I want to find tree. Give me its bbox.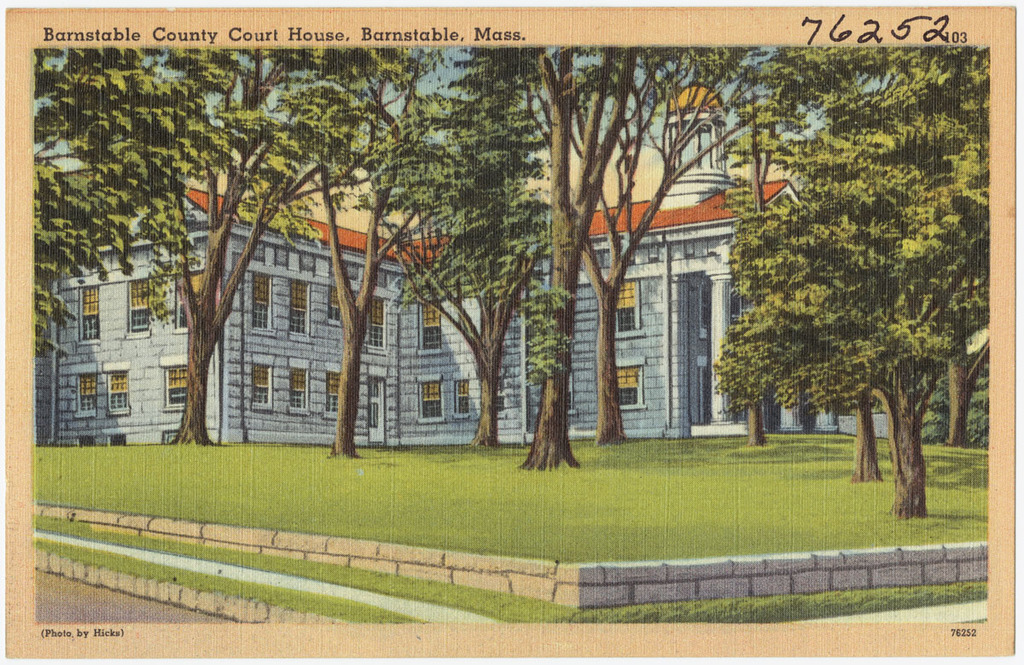
{"left": 33, "top": 44, "right": 416, "bottom": 449}.
